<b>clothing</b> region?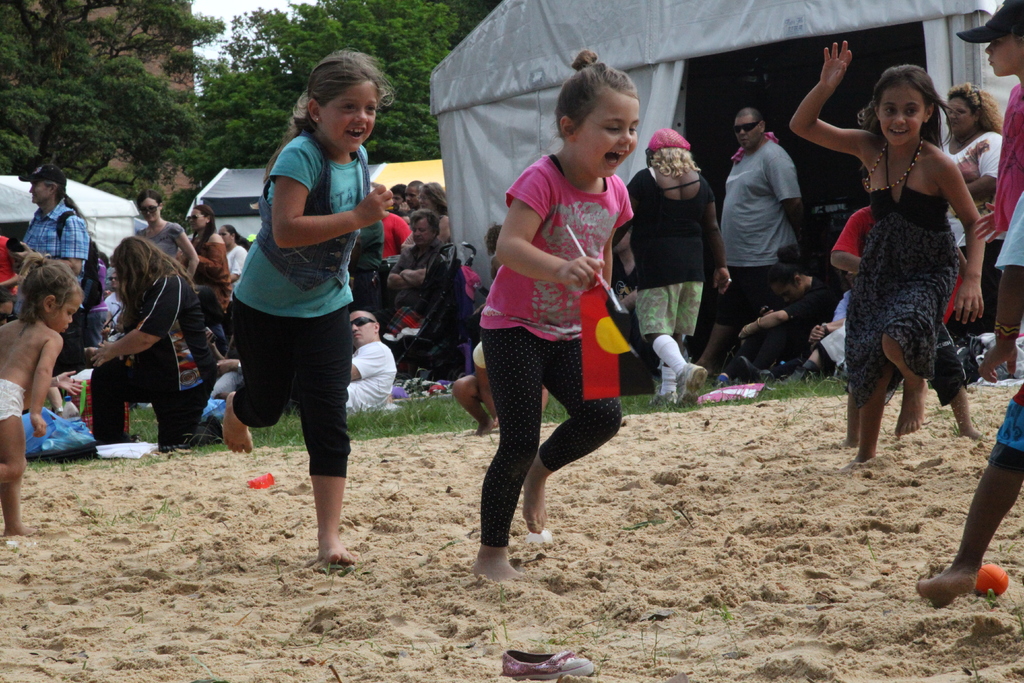
(left=744, top=277, right=827, bottom=375)
